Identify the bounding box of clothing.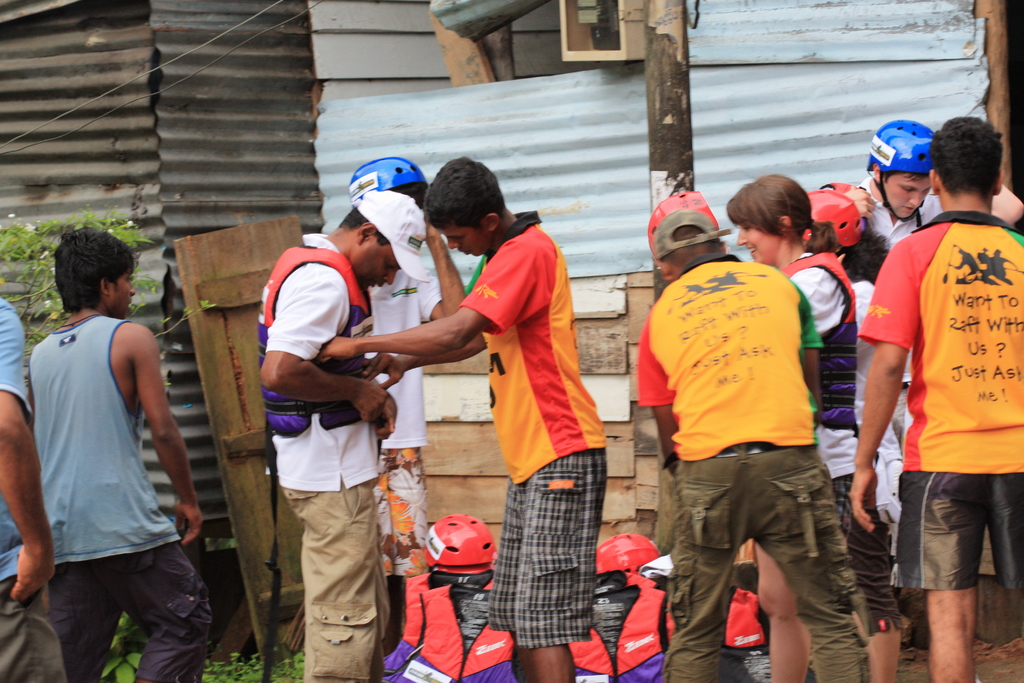
box(369, 233, 464, 591).
